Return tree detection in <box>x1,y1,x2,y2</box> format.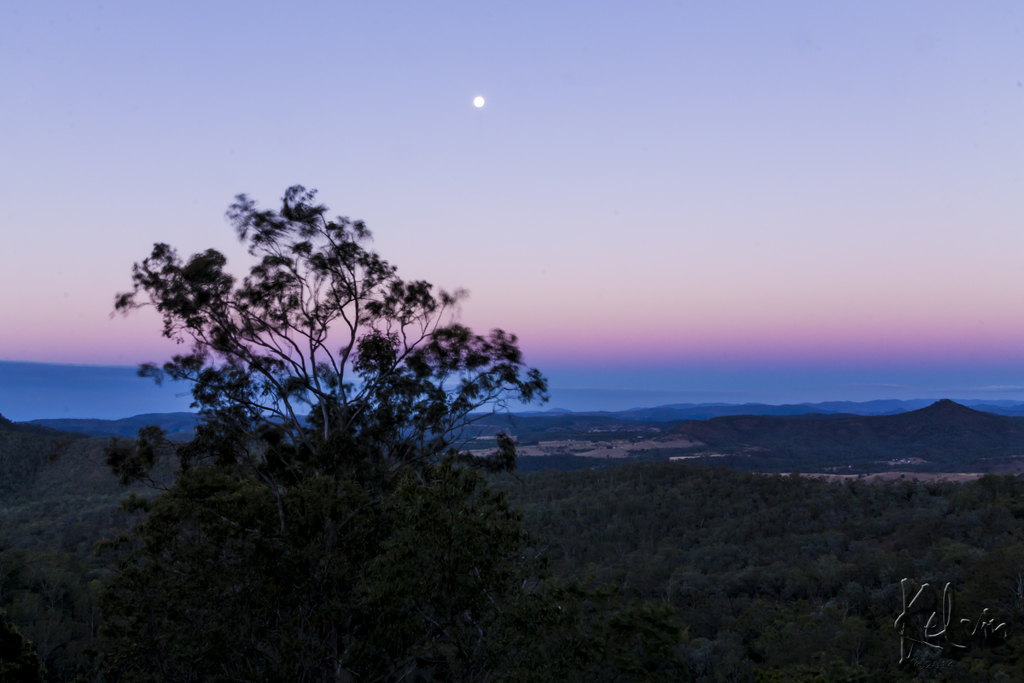
<box>80,178,541,682</box>.
